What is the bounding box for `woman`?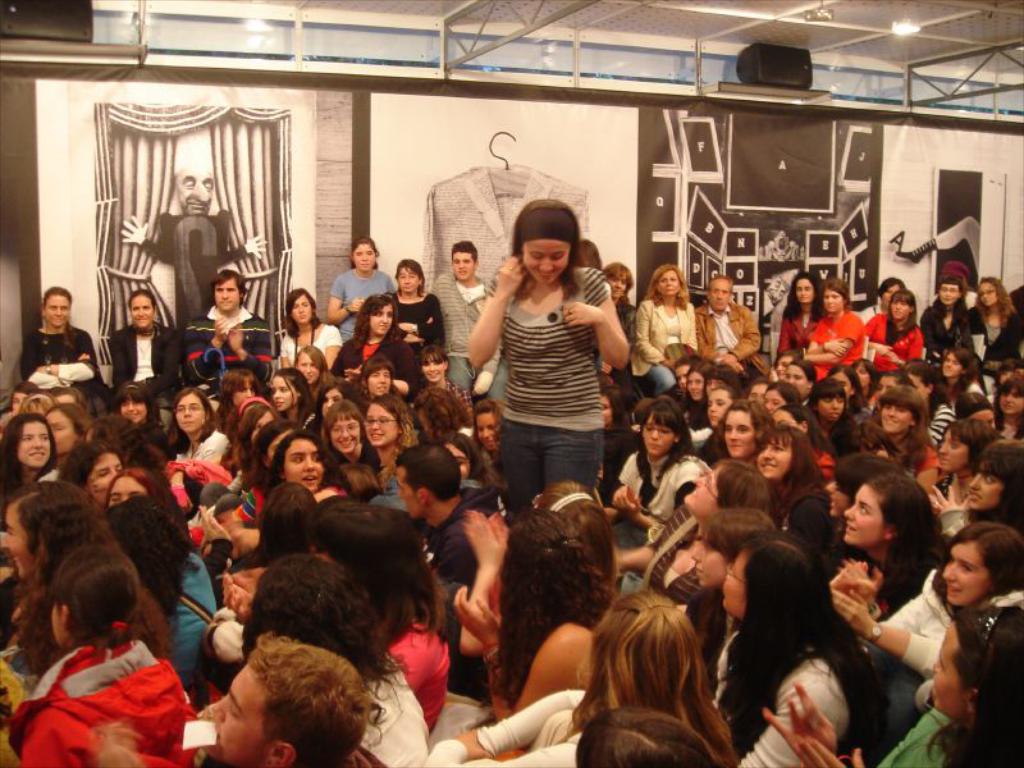
[525, 480, 614, 588].
